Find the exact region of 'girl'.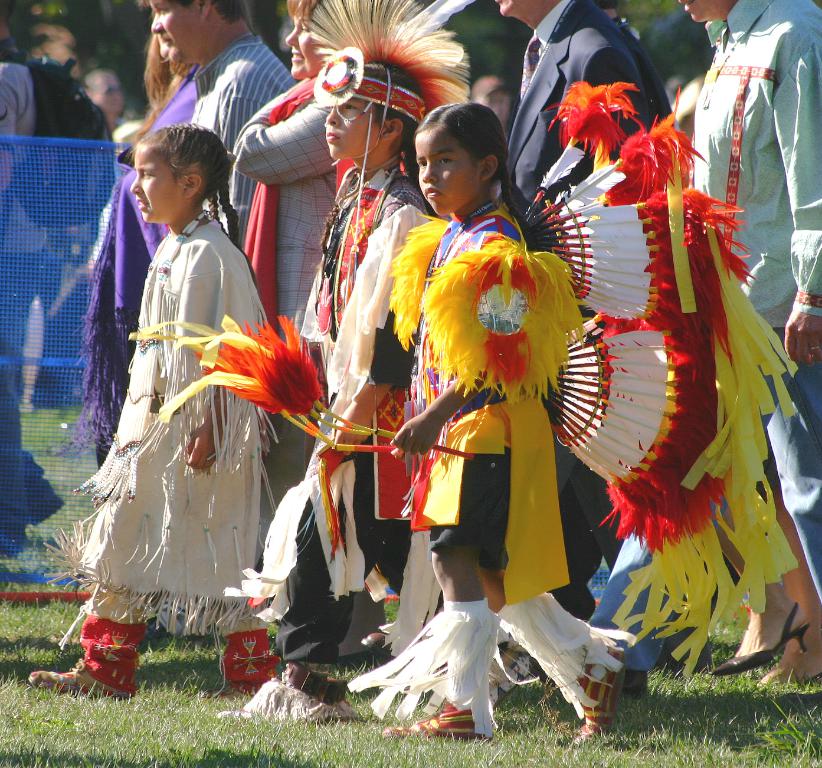
Exact region: [x1=214, y1=58, x2=444, y2=723].
